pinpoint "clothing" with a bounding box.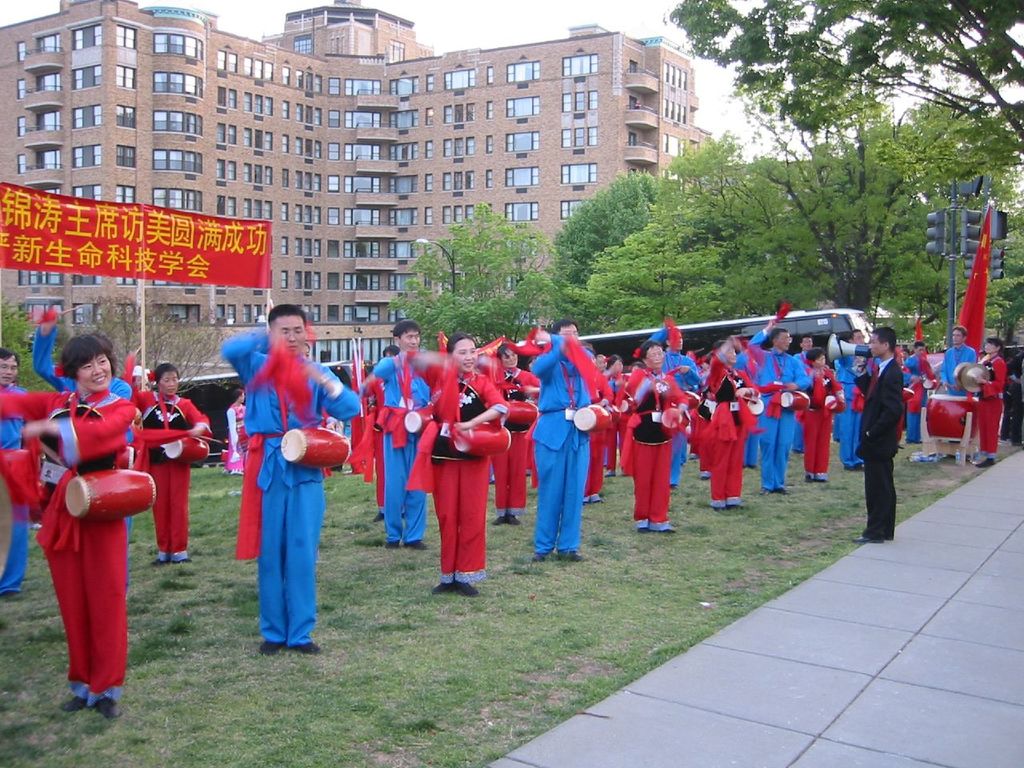
(x1=414, y1=357, x2=512, y2=583).
